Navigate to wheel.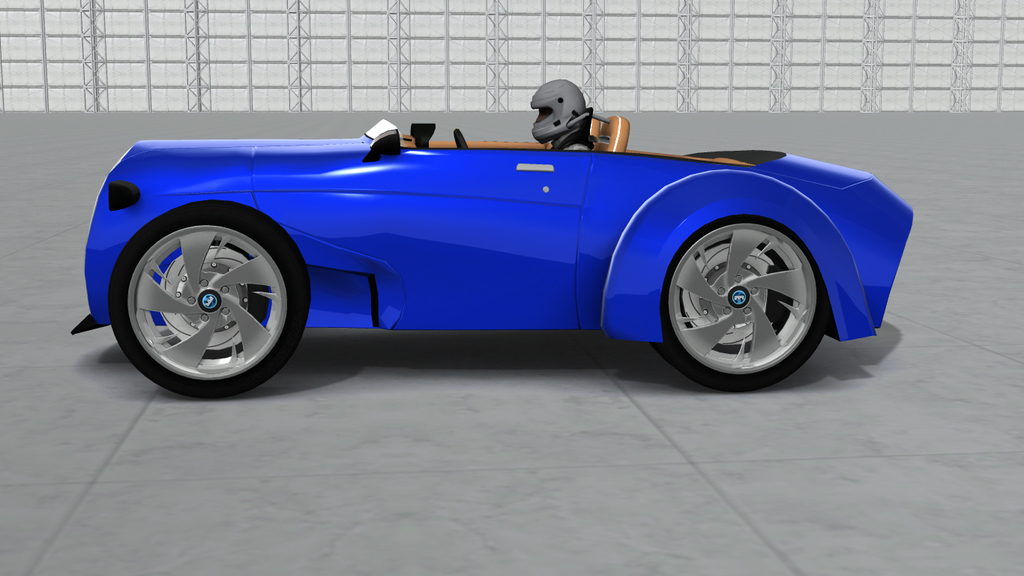
Navigation target: 646:215:834:397.
